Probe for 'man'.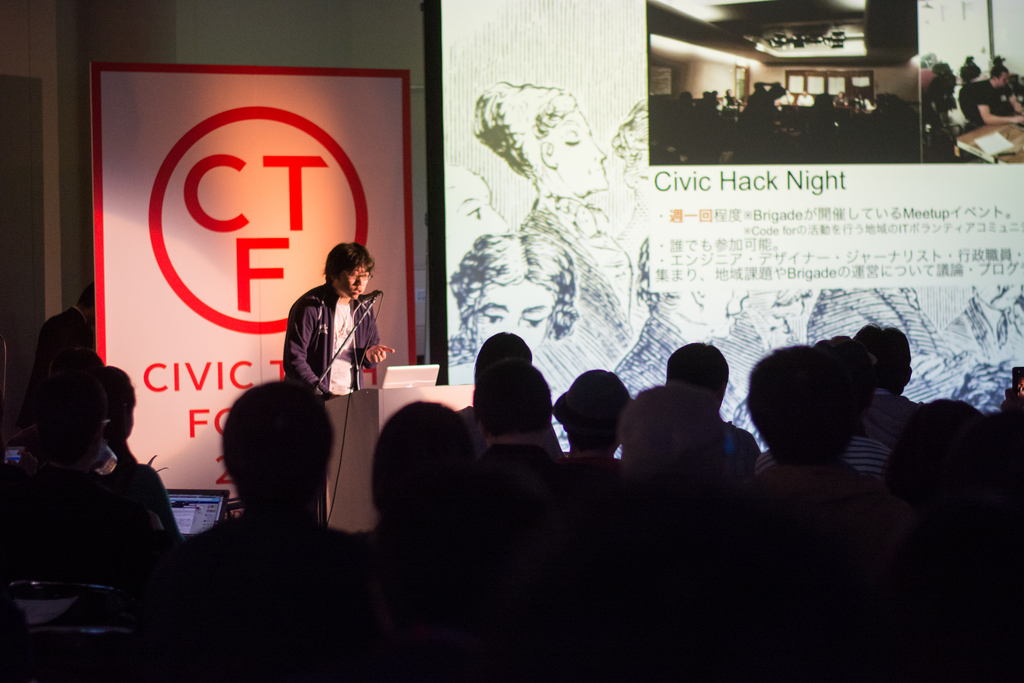
Probe result: l=974, t=66, r=1021, b=126.
